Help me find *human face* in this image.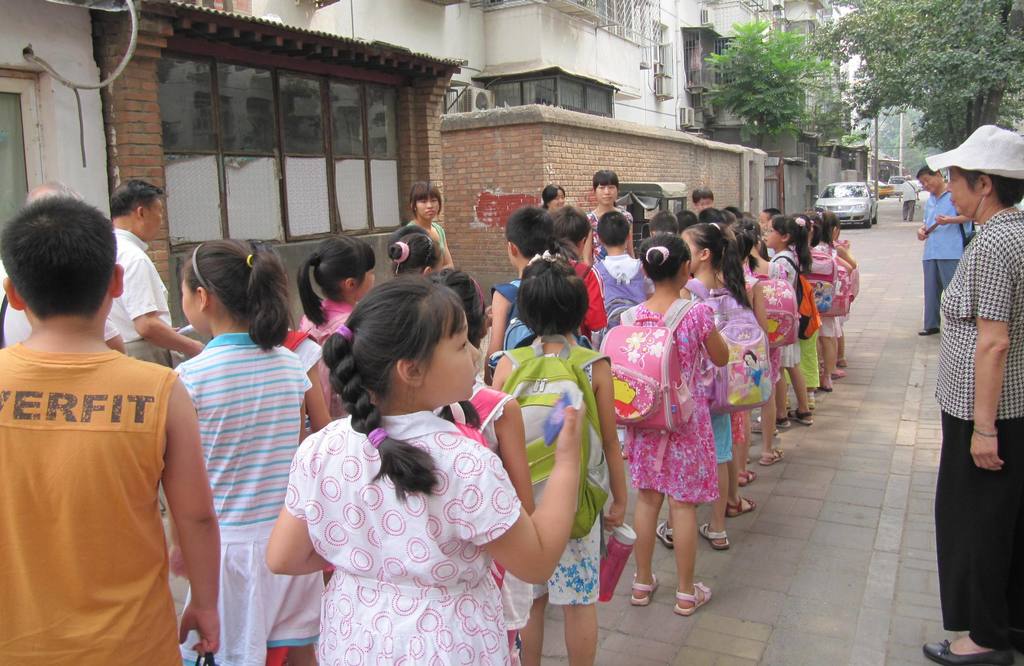
Found it: {"x1": 941, "y1": 166, "x2": 970, "y2": 216}.
